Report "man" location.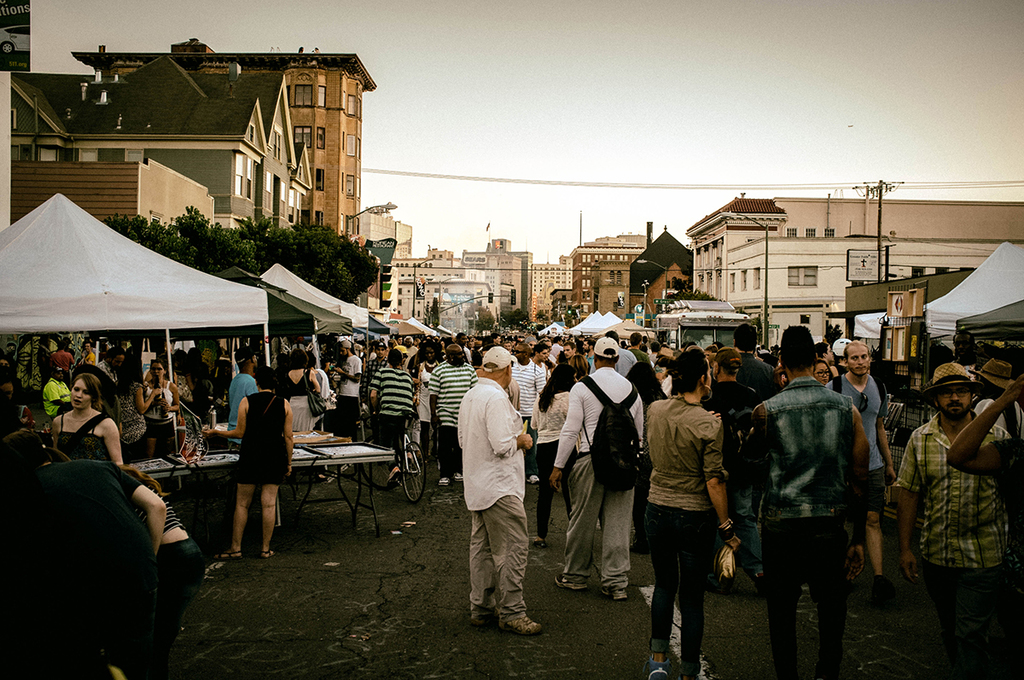
Report: [x1=550, y1=336, x2=565, y2=361].
